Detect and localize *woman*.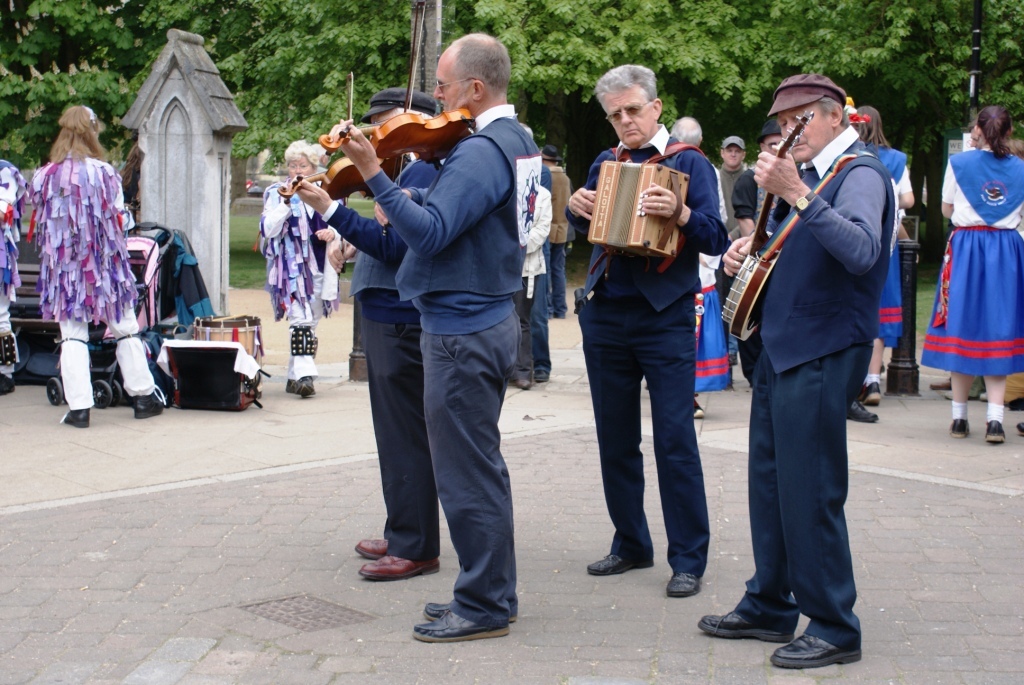
Localized at box(921, 105, 1023, 444).
